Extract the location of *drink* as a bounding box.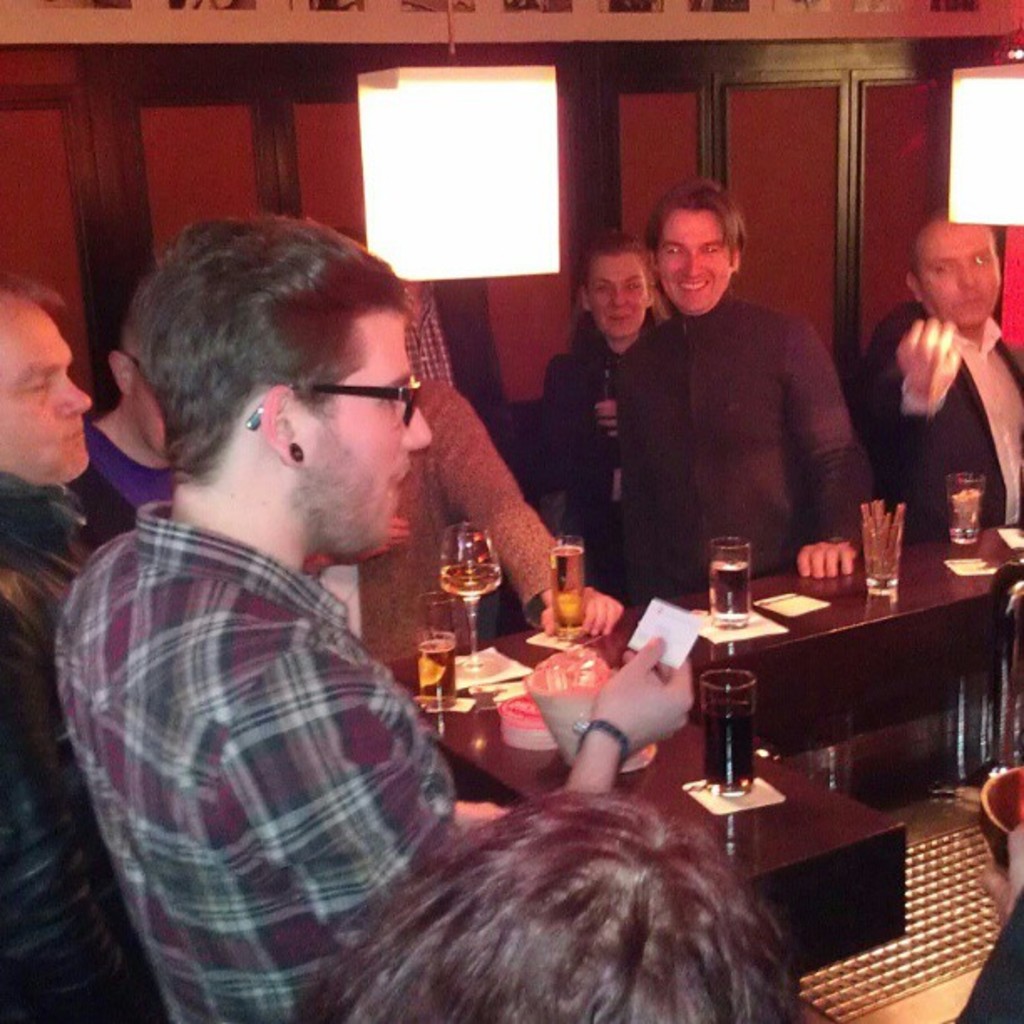
box(701, 668, 751, 796).
